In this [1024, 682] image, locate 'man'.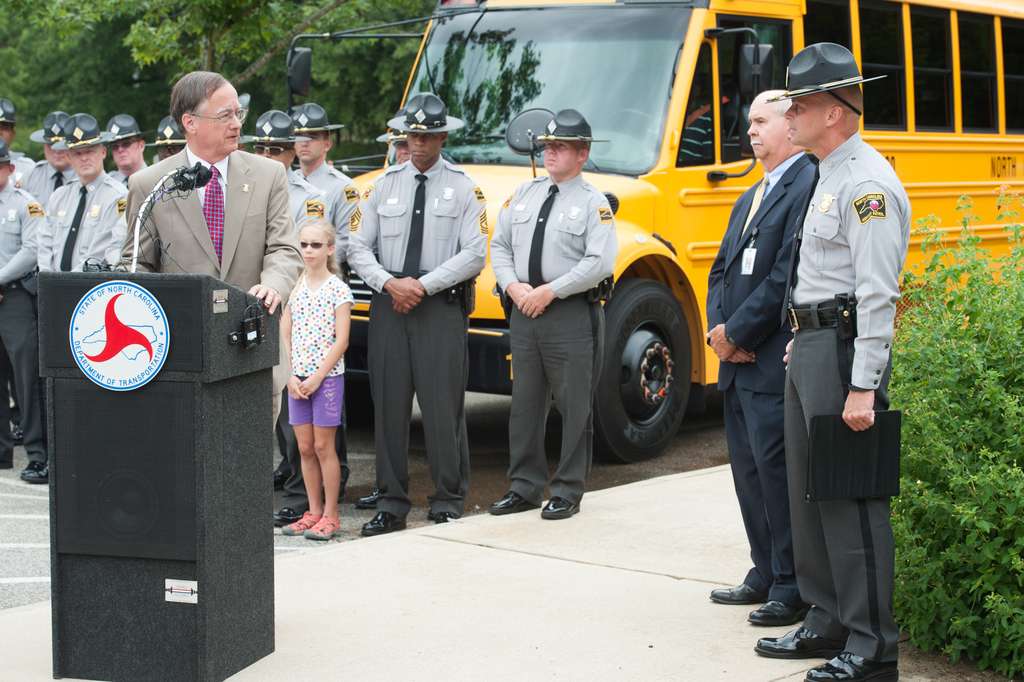
Bounding box: (x1=355, y1=110, x2=440, y2=522).
